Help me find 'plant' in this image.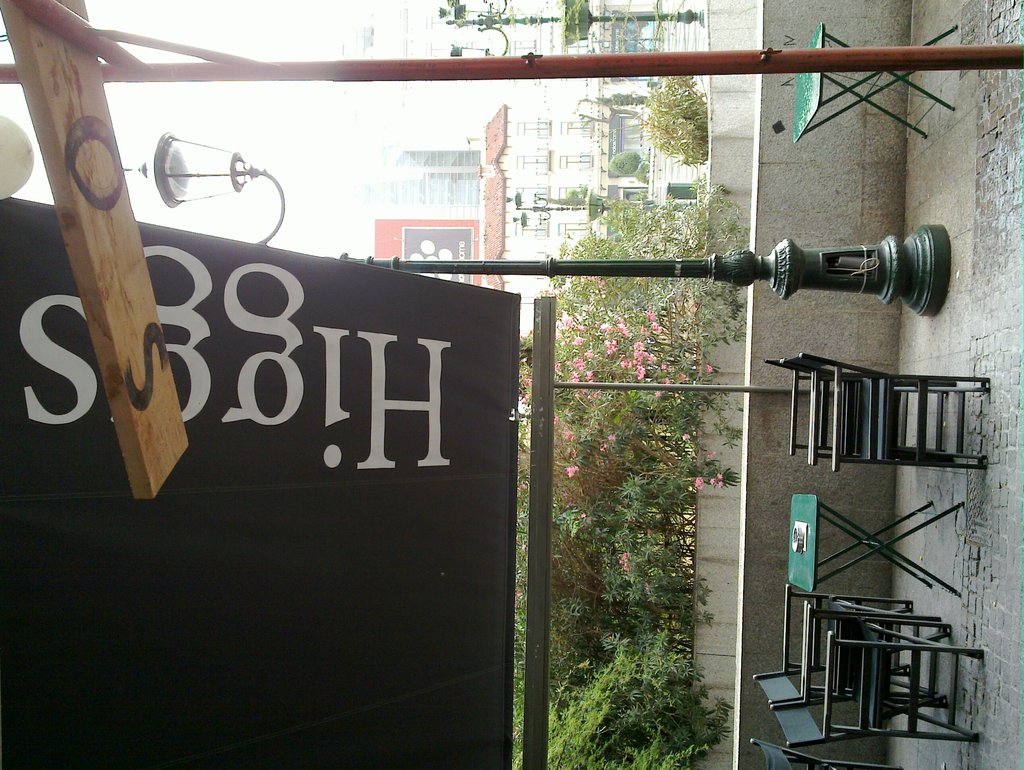
Found it: <bbox>603, 147, 647, 177</bbox>.
